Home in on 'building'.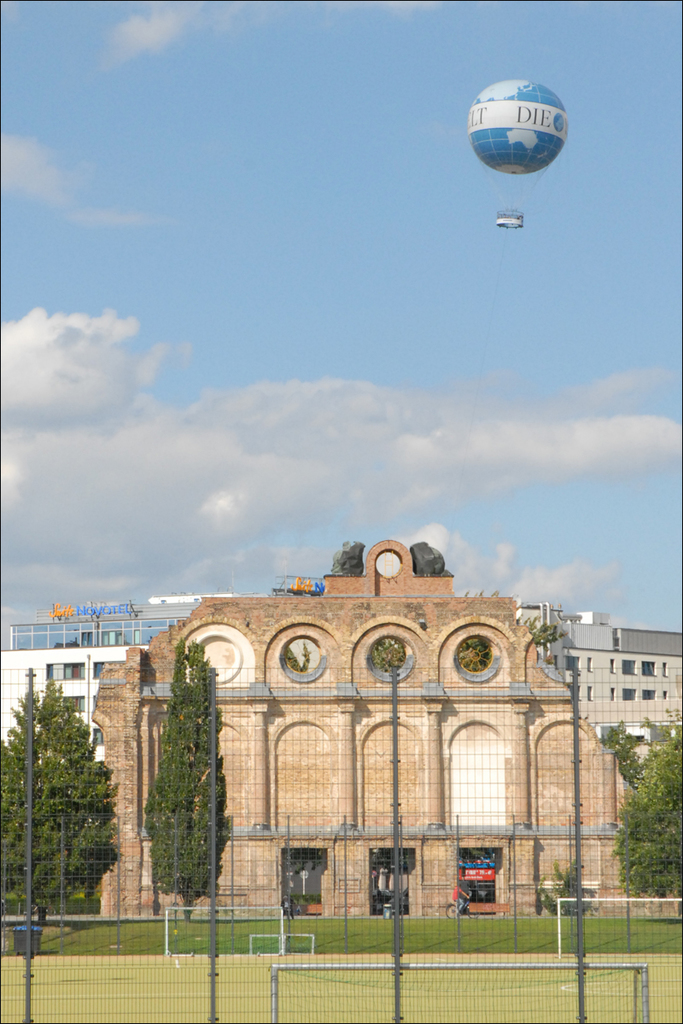
Homed in at bbox(93, 544, 645, 916).
